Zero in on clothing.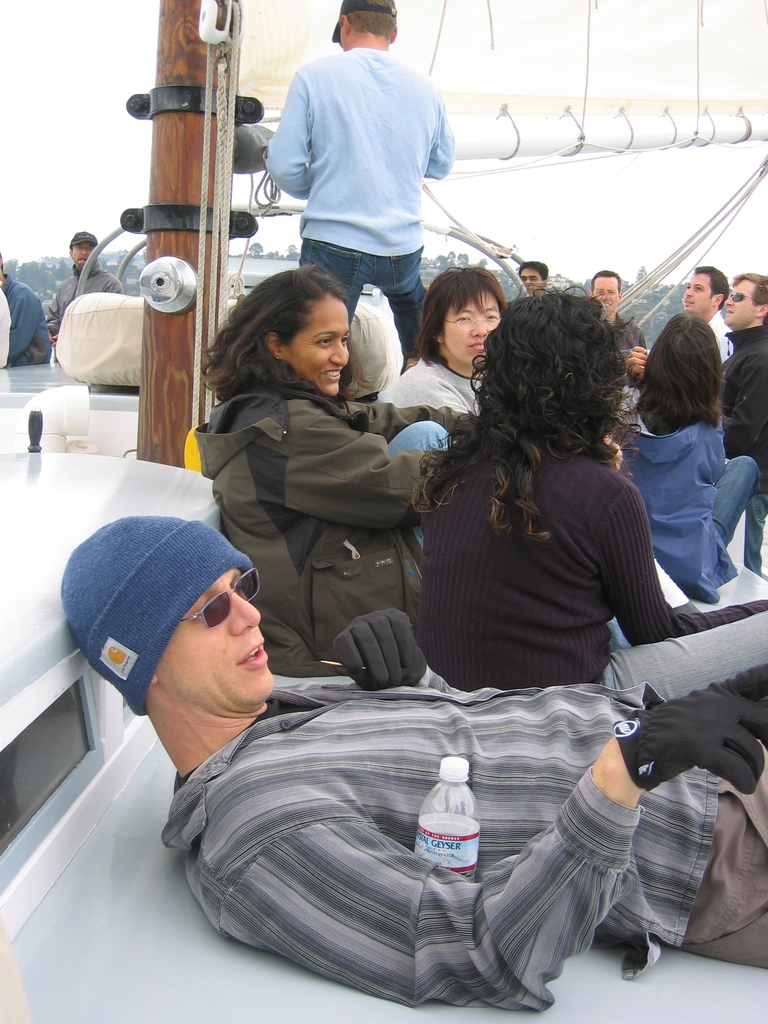
Zeroed in: box(373, 348, 479, 419).
